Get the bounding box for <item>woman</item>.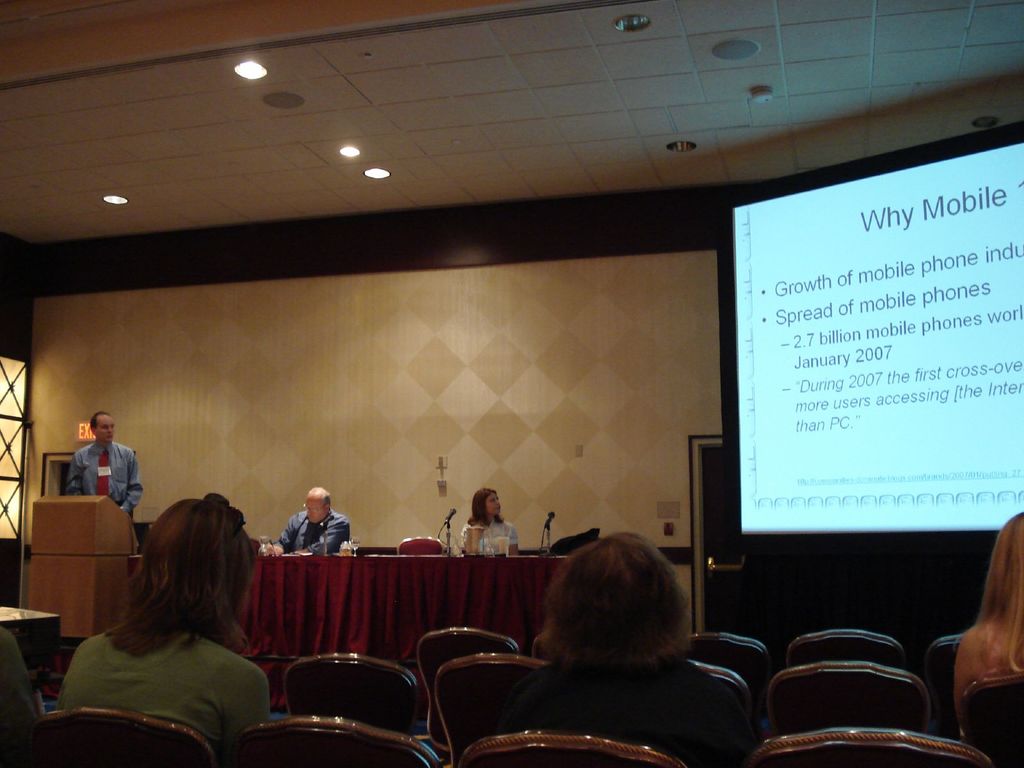
{"x1": 463, "y1": 523, "x2": 758, "y2": 767}.
